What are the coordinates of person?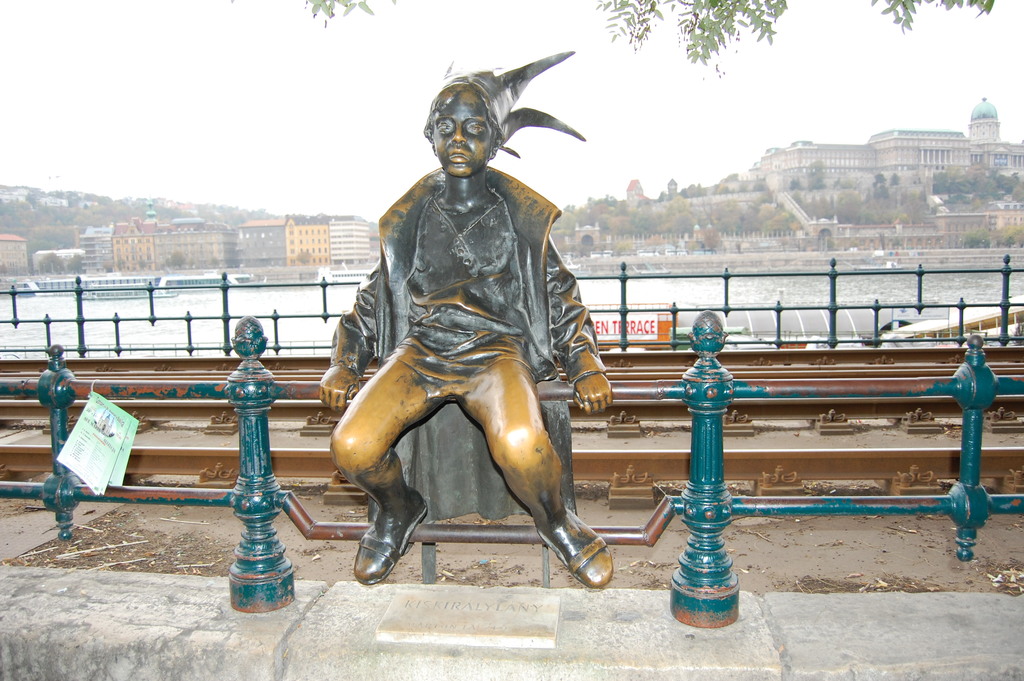
detection(346, 43, 612, 610).
